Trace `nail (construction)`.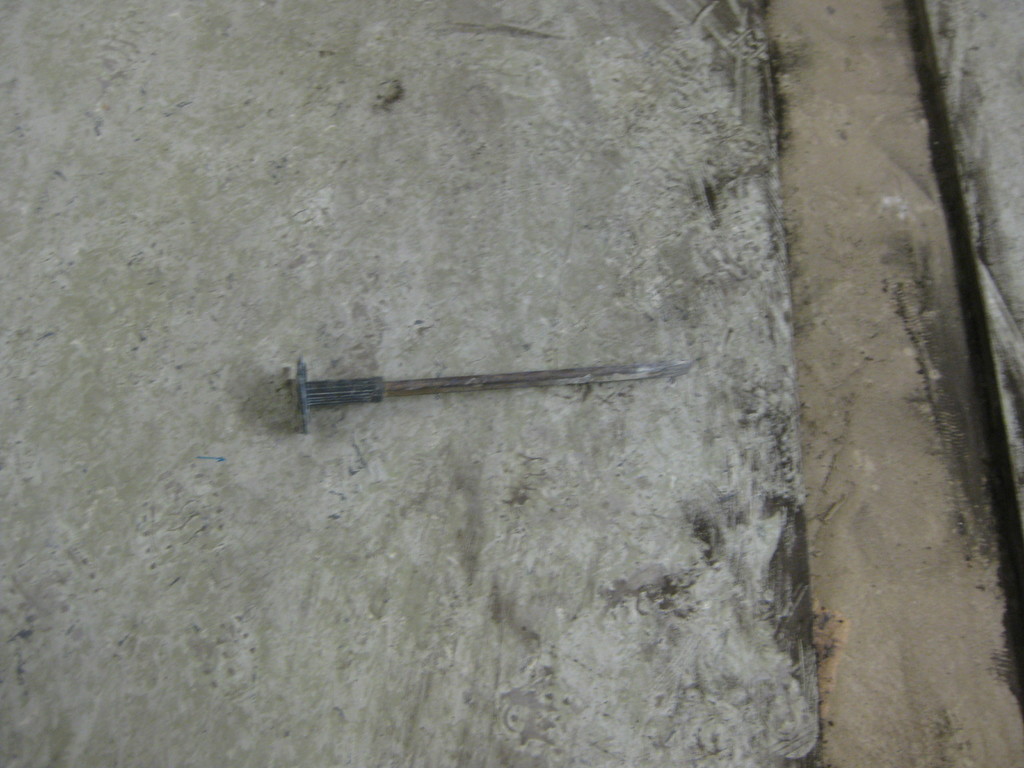
Traced to 298,358,696,424.
